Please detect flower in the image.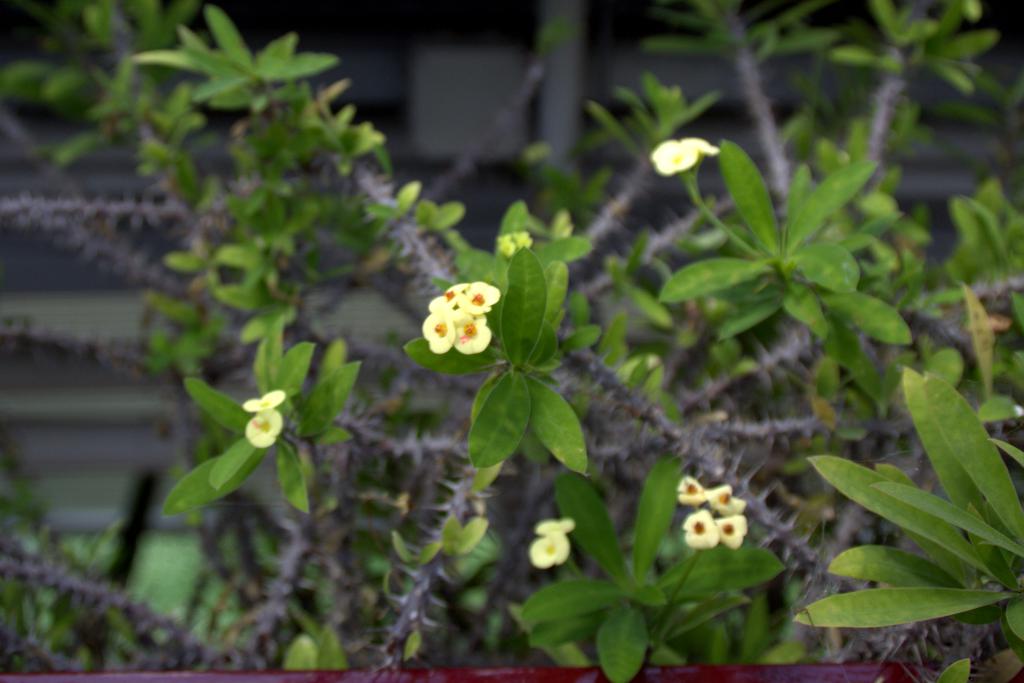
[244, 387, 289, 405].
